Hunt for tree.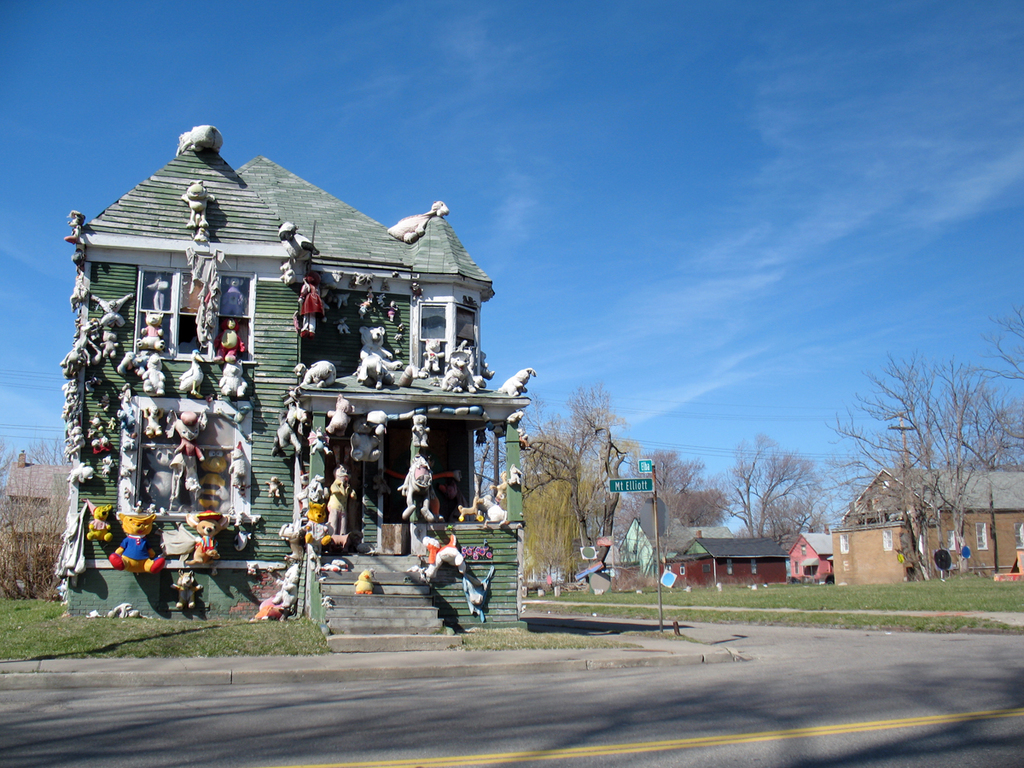
Hunted down at x1=503 y1=374 x2=637 y2=578.
